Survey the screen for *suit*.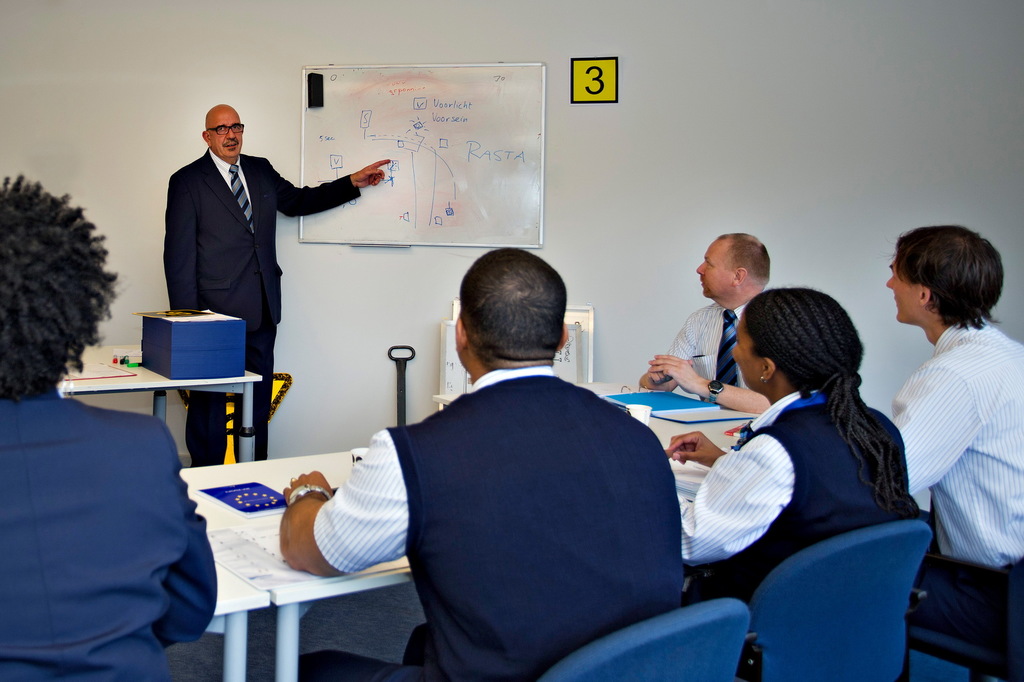
Survey found: rect(150, 99, 331, 417).
